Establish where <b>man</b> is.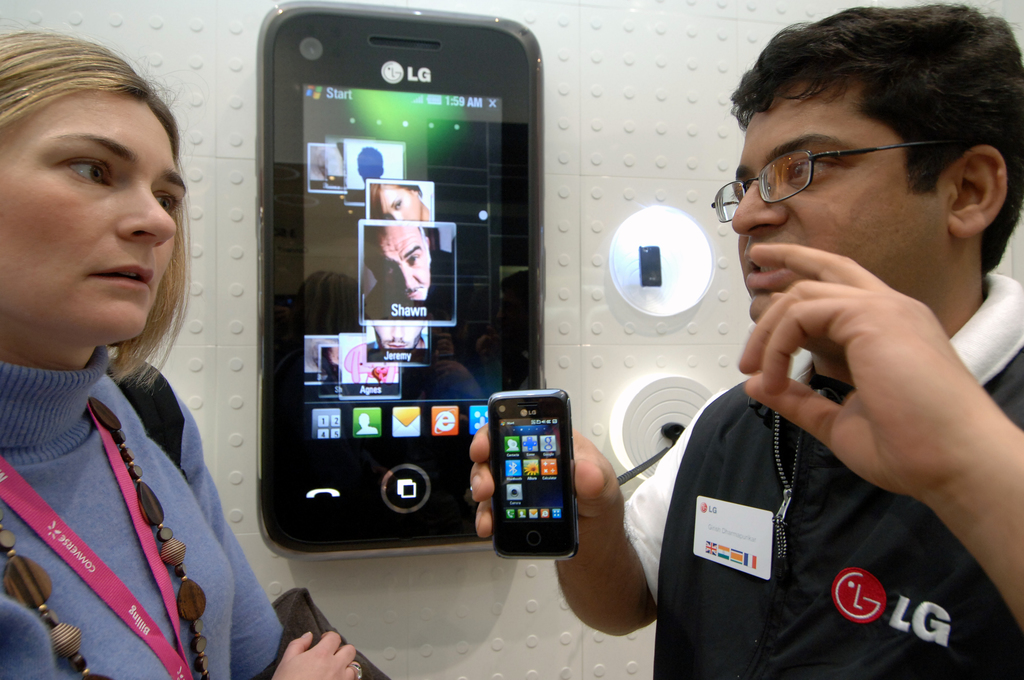
Established at [368,323,433,364].
